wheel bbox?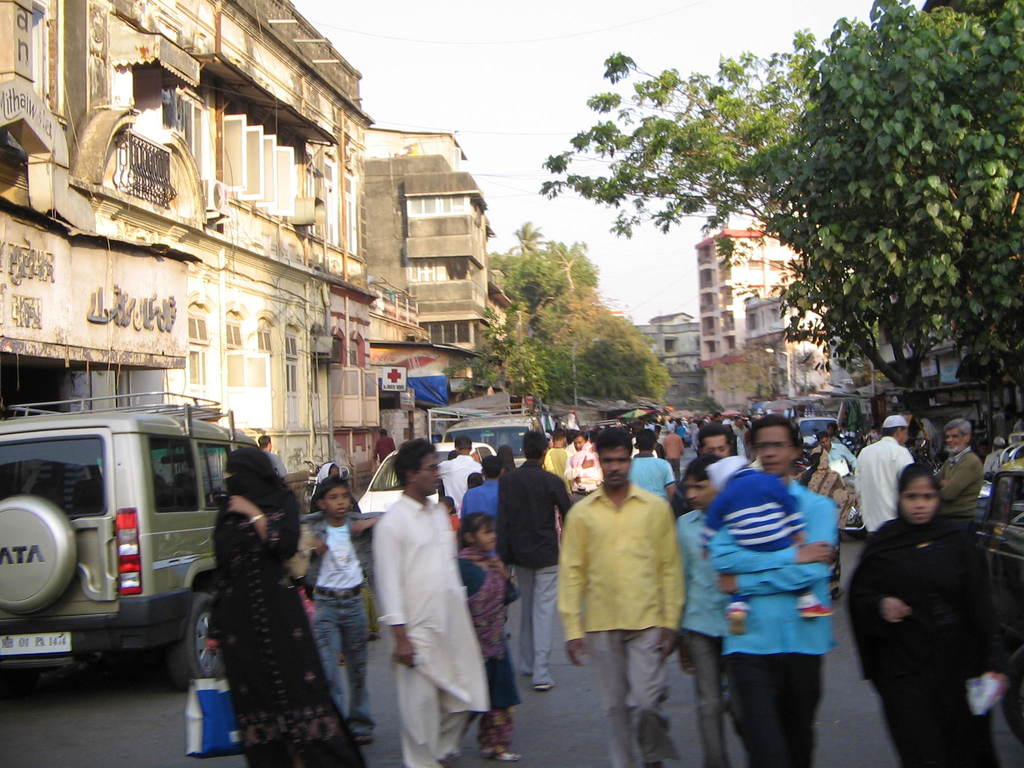
161,589,232,691
